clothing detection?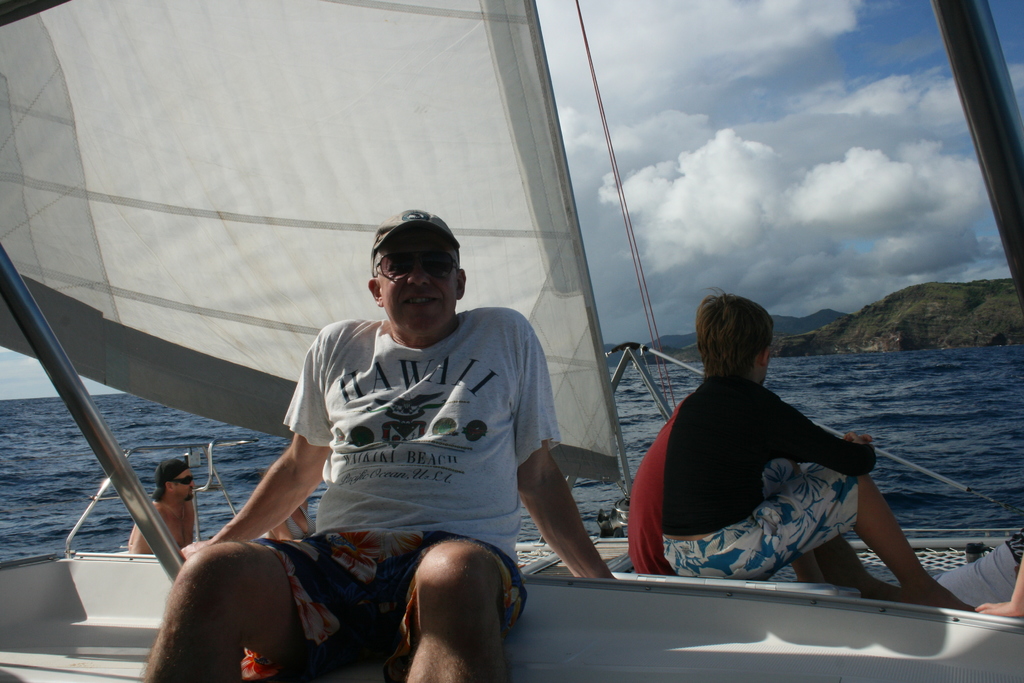
(left=237, top=289, right=572, bottom=621)
